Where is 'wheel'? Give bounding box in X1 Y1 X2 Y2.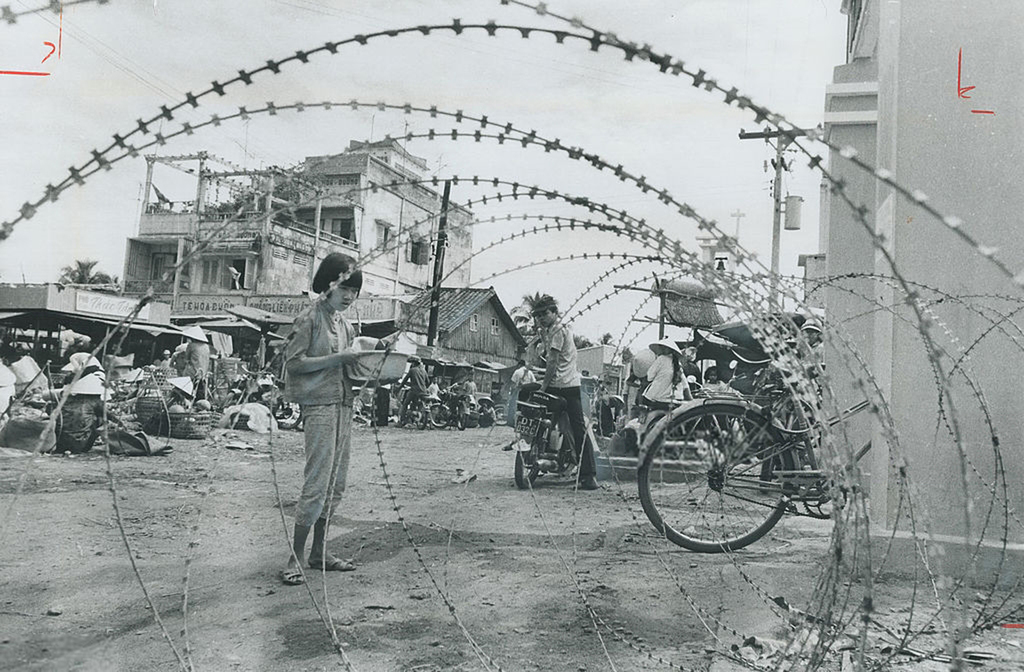
514 445 540 483.
